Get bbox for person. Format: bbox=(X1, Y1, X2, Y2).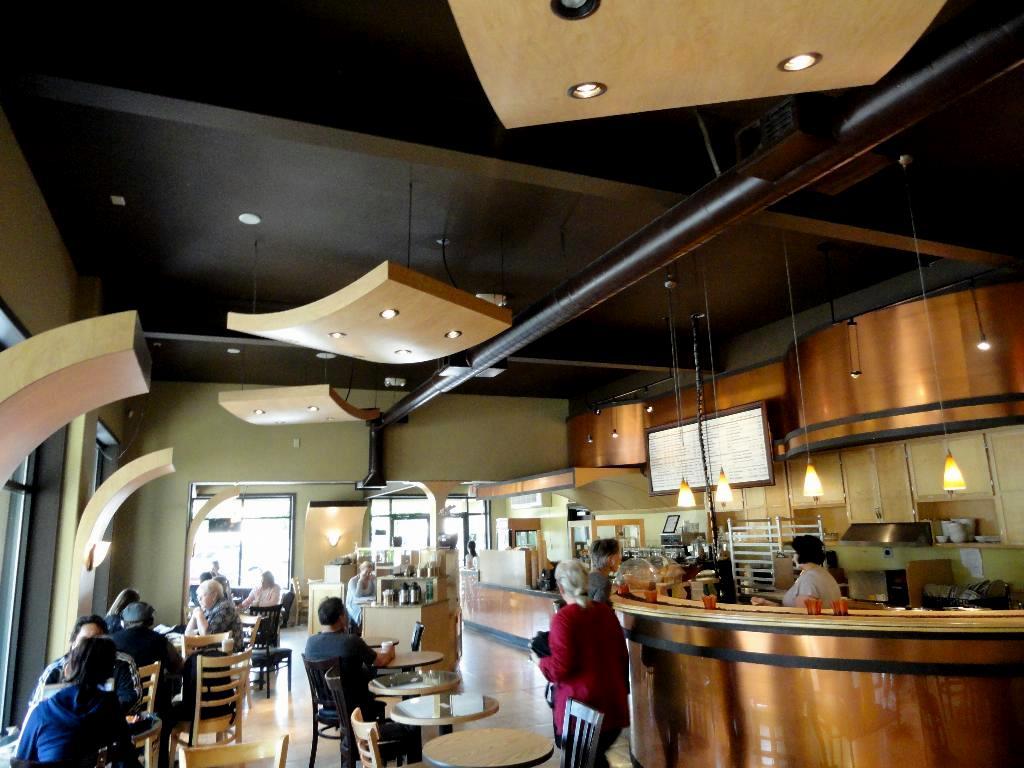
bbox=(236, 574, 282, 616).
